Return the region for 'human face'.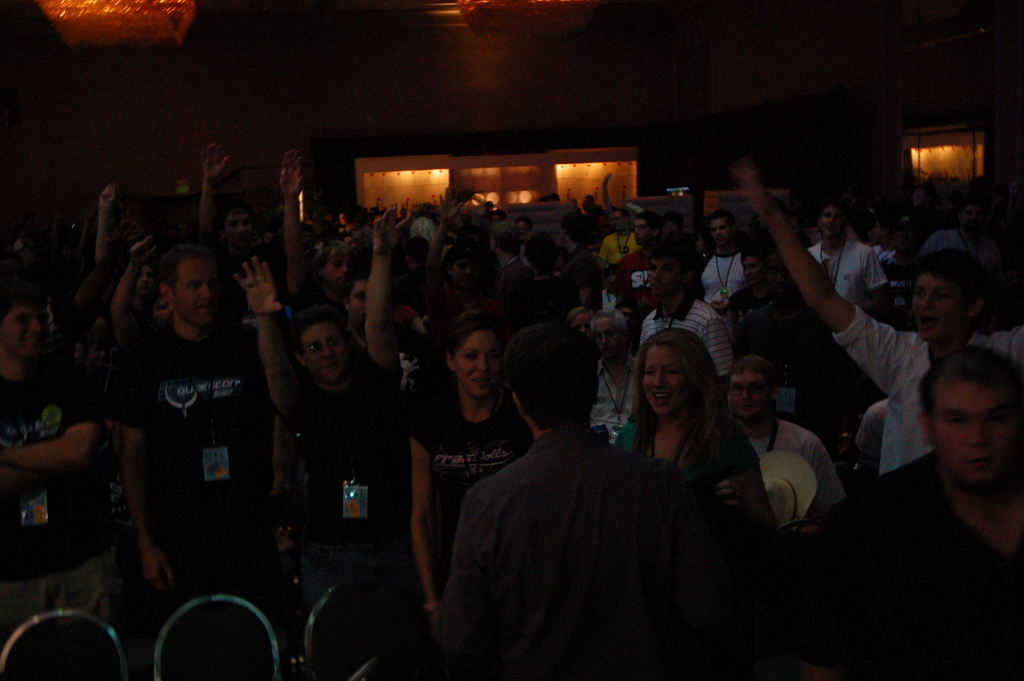
707,216,730,247.
